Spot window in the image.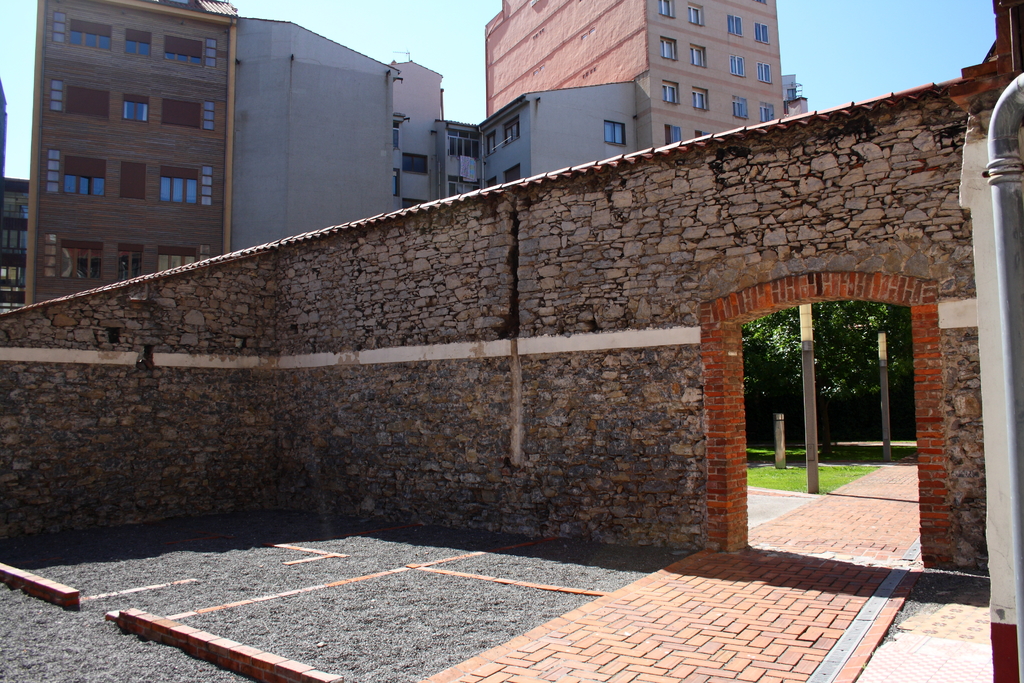
window found at rect(730, 15, 746, 31).
